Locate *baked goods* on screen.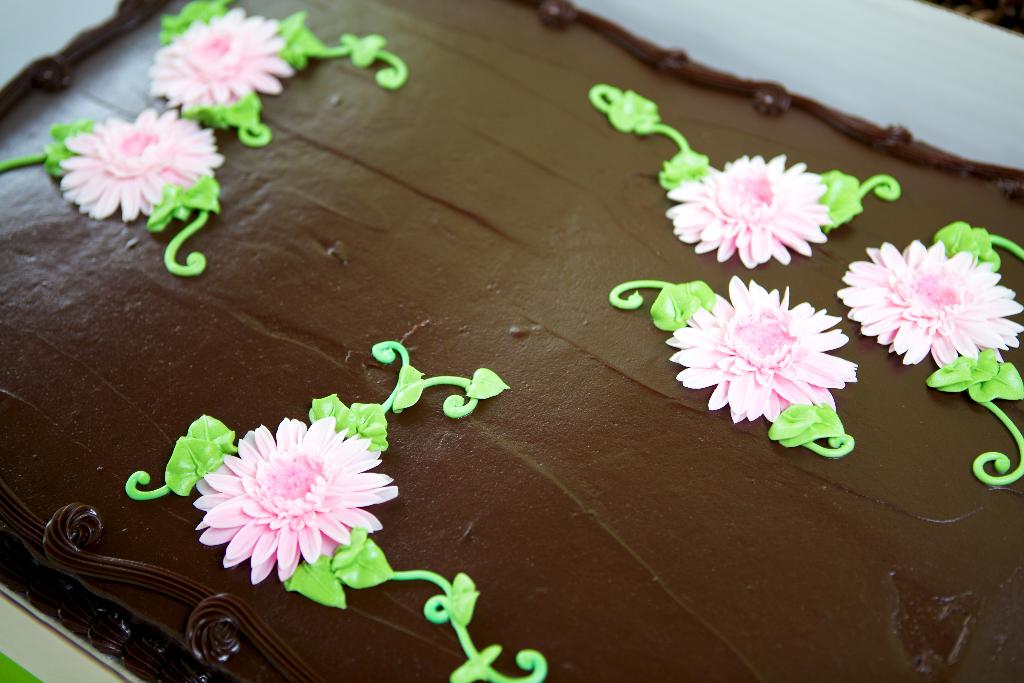
On screen at 0:0:1023:682.
